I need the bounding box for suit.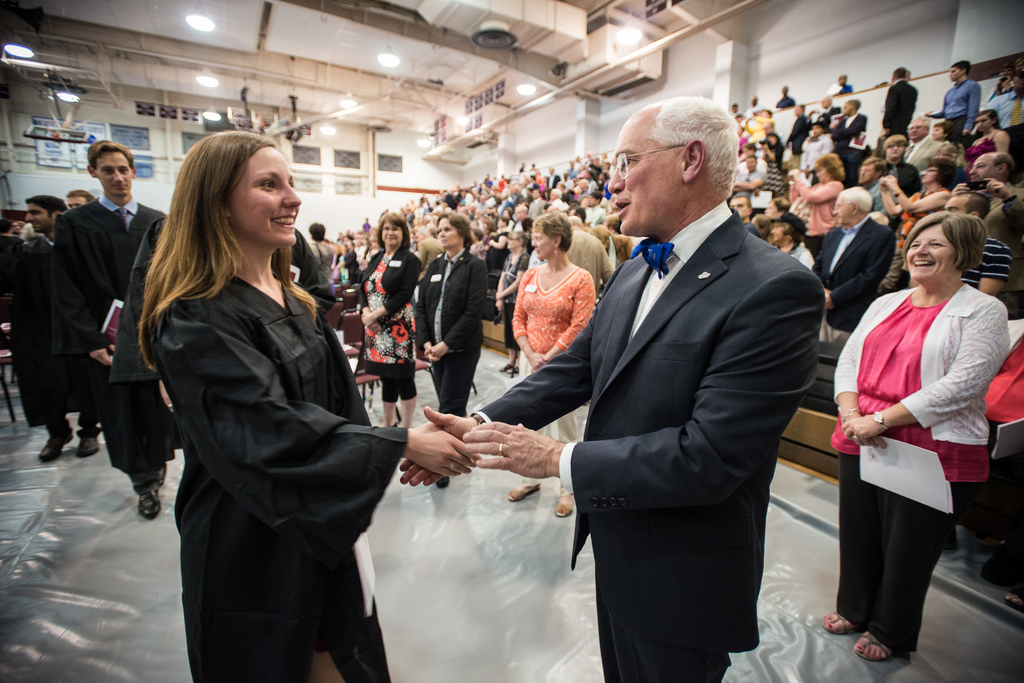
Here it is: pyautogui.locateOnScreen(880, 79, 918, 135).
